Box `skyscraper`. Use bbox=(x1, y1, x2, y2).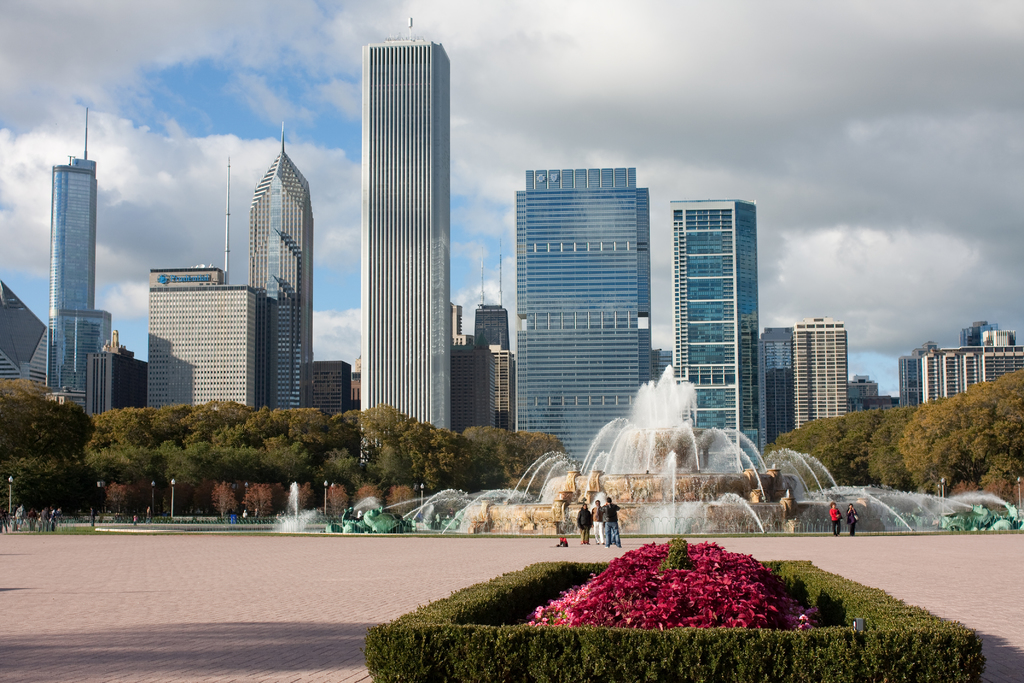
bbox=(512, 165, 657, 447).
